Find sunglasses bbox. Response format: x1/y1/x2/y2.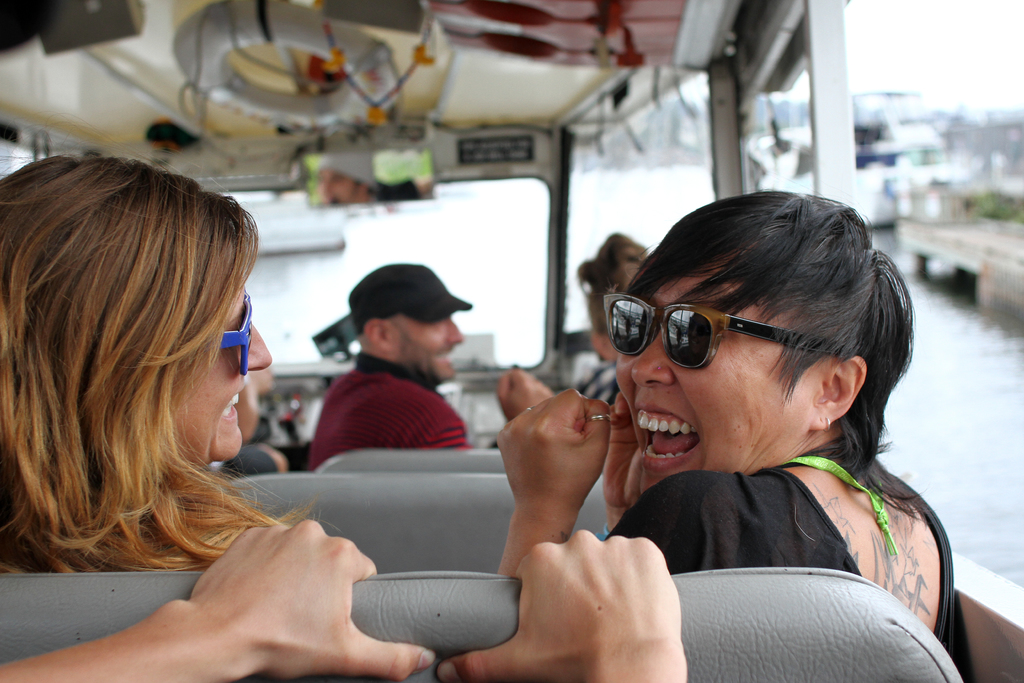
220/291/253/375.
